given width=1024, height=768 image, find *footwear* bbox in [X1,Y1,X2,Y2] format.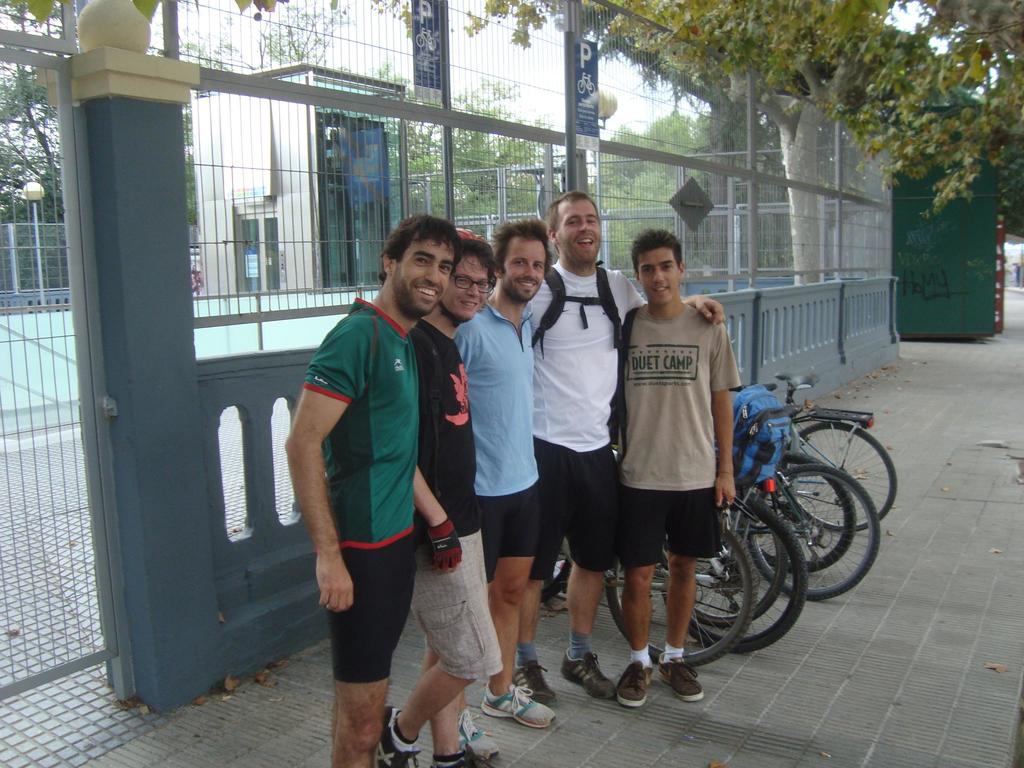
[511,659,556,703].
